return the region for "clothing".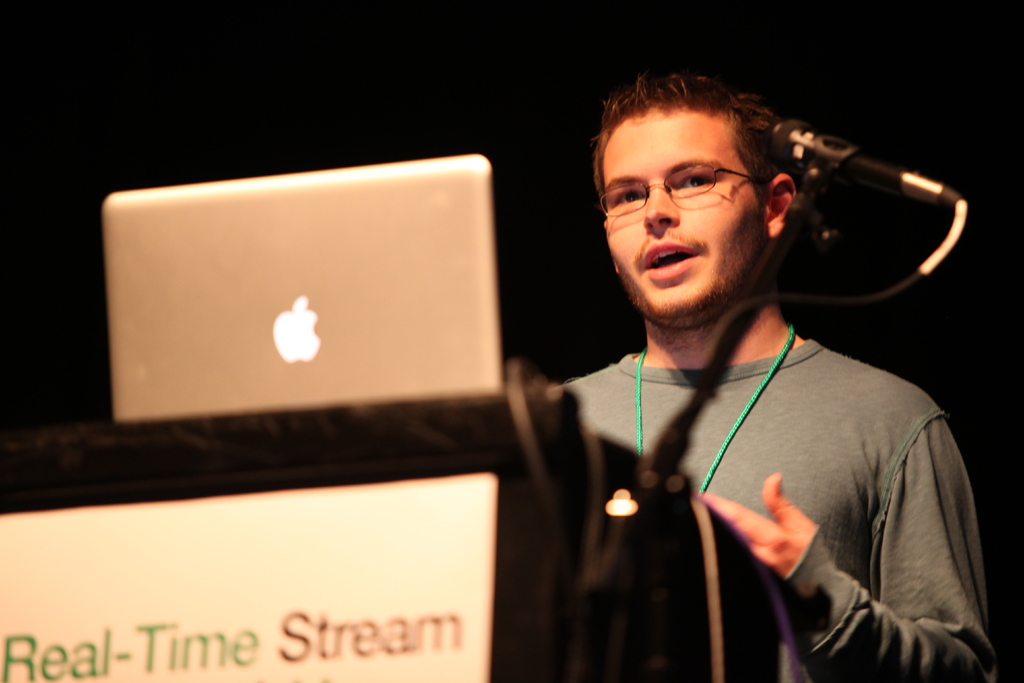
562 337 1005 682.
